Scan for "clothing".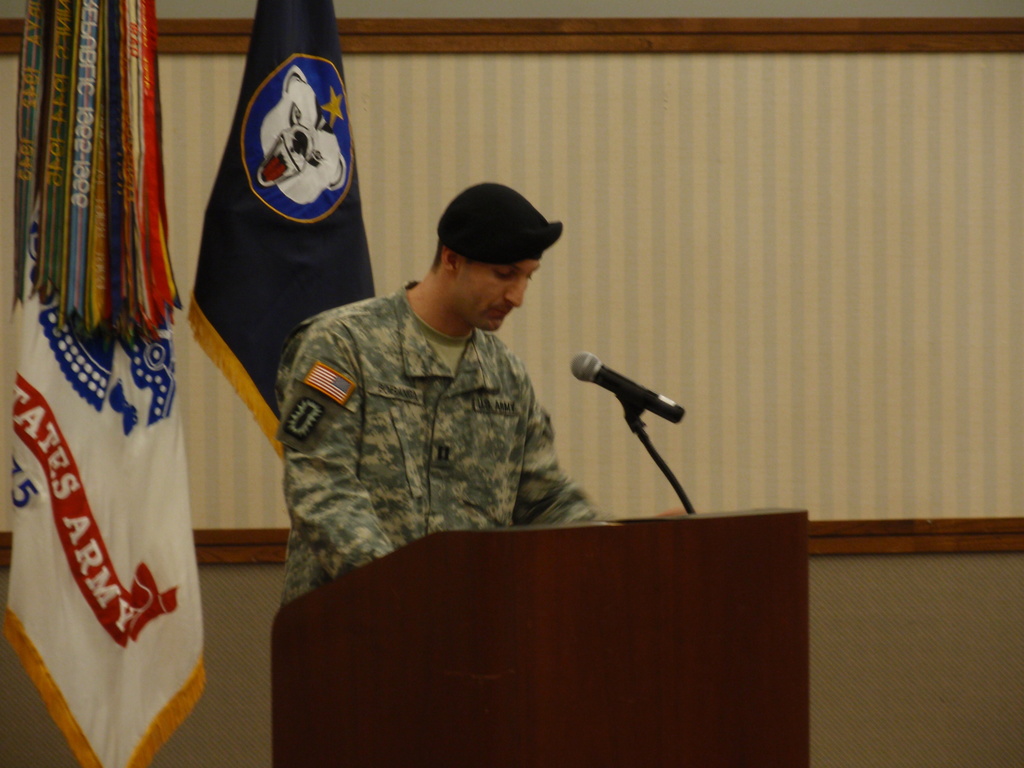
Scan result: <bbox>278, 275, 600, 601</bbox>.
